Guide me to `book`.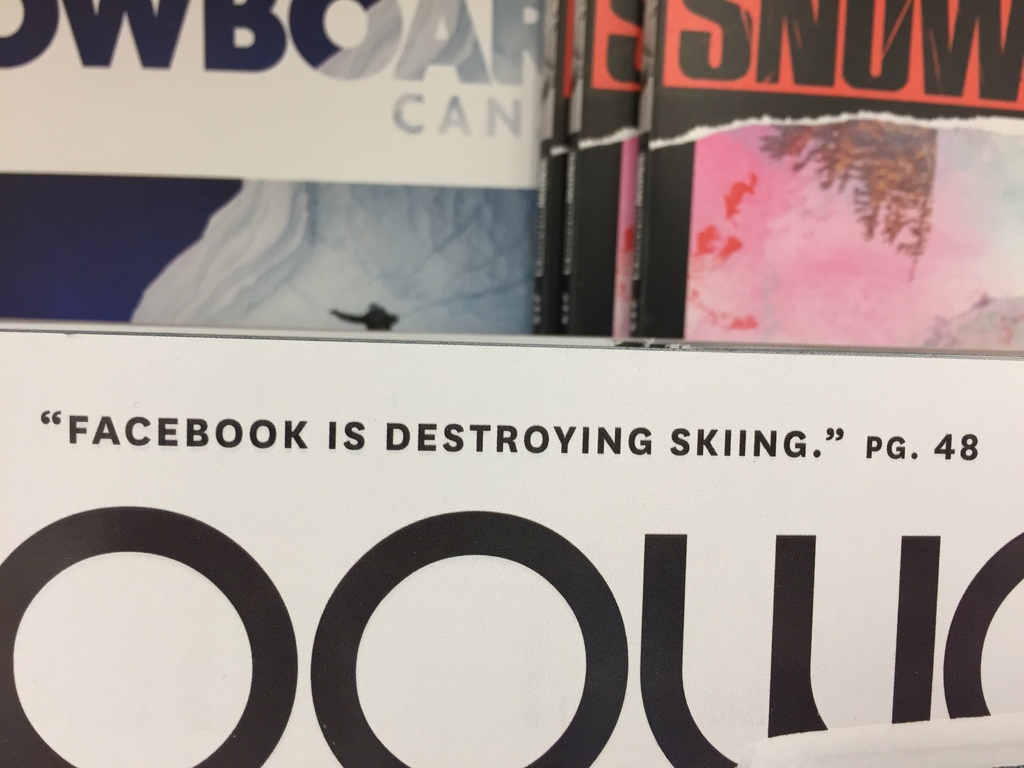
Guidance: {"left": 557, "top": 0, "right": 632, "bottom": 343}.
